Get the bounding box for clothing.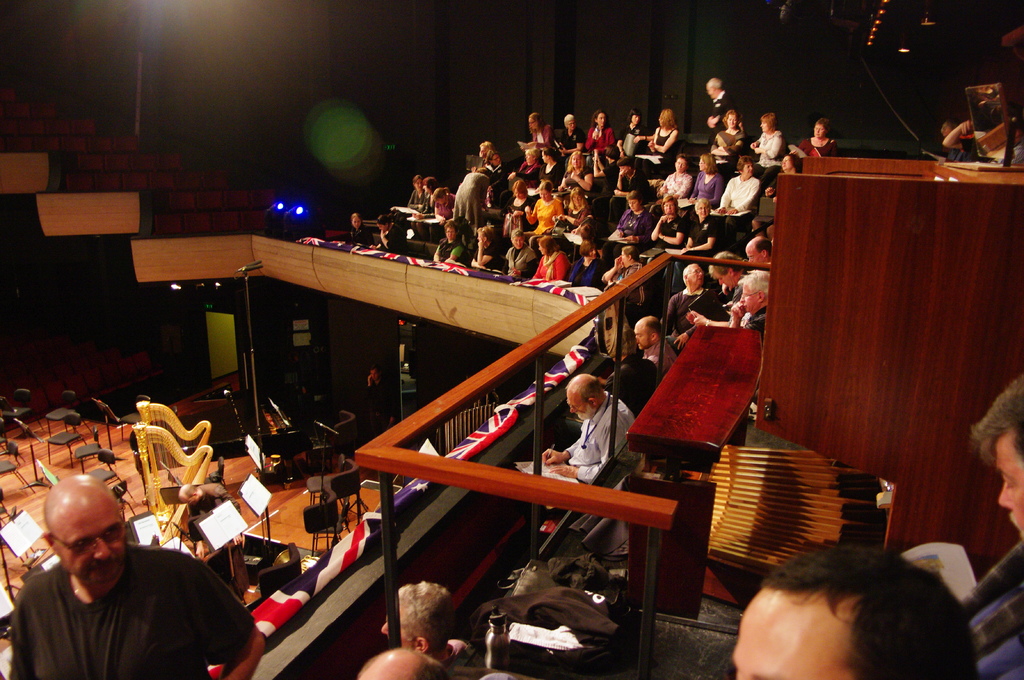
(539,162,573,191).
